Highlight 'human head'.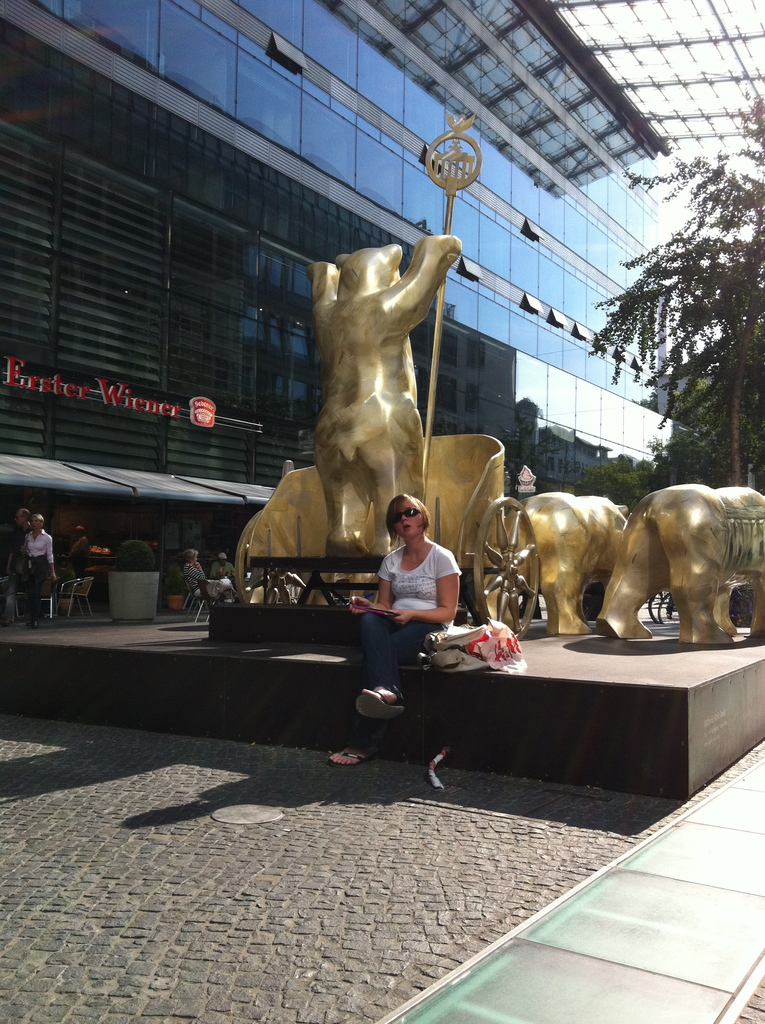
Highlighted region: 216 552 228 564.
